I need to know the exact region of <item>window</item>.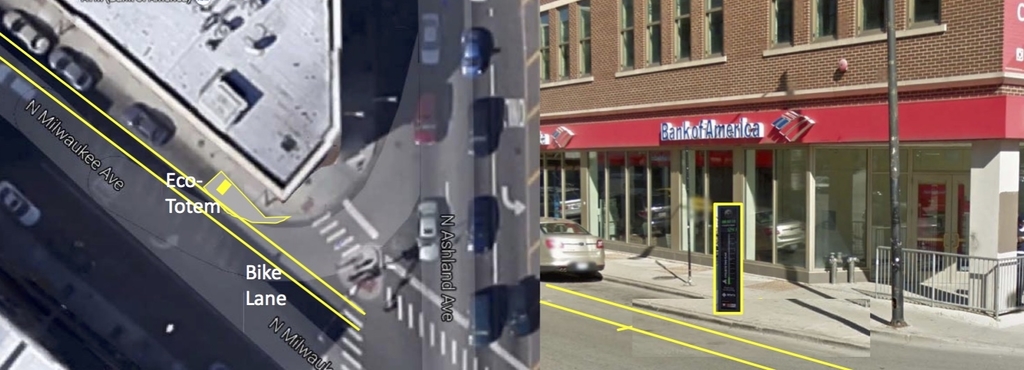
Region: [x1=765, y1=0, x2=943, y2=59].
